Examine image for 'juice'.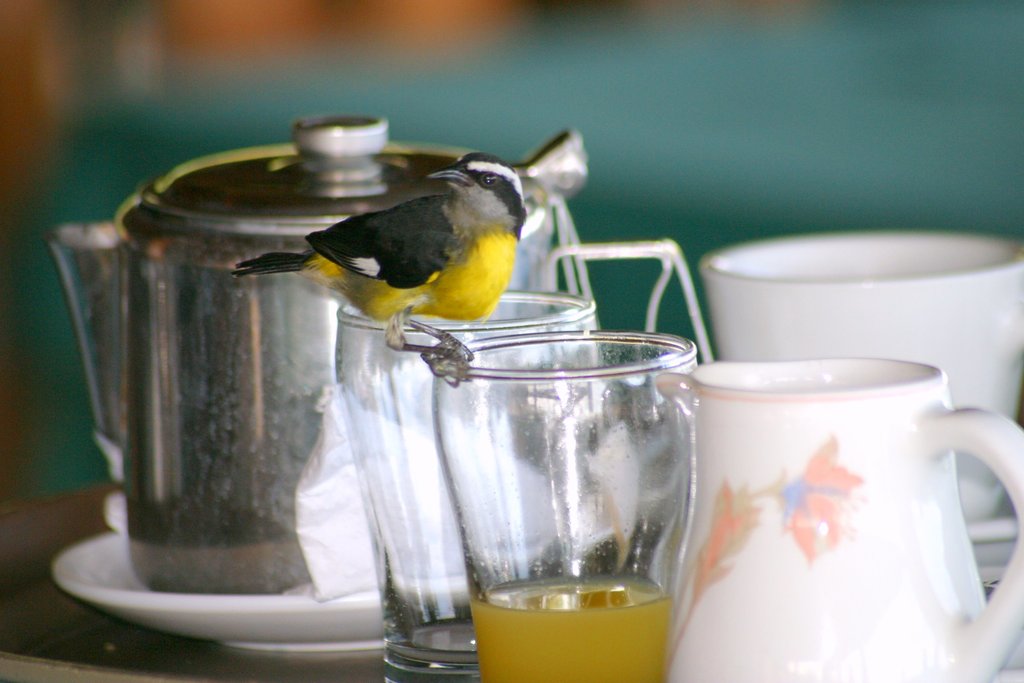
Examination result: (470,572,673,682).
